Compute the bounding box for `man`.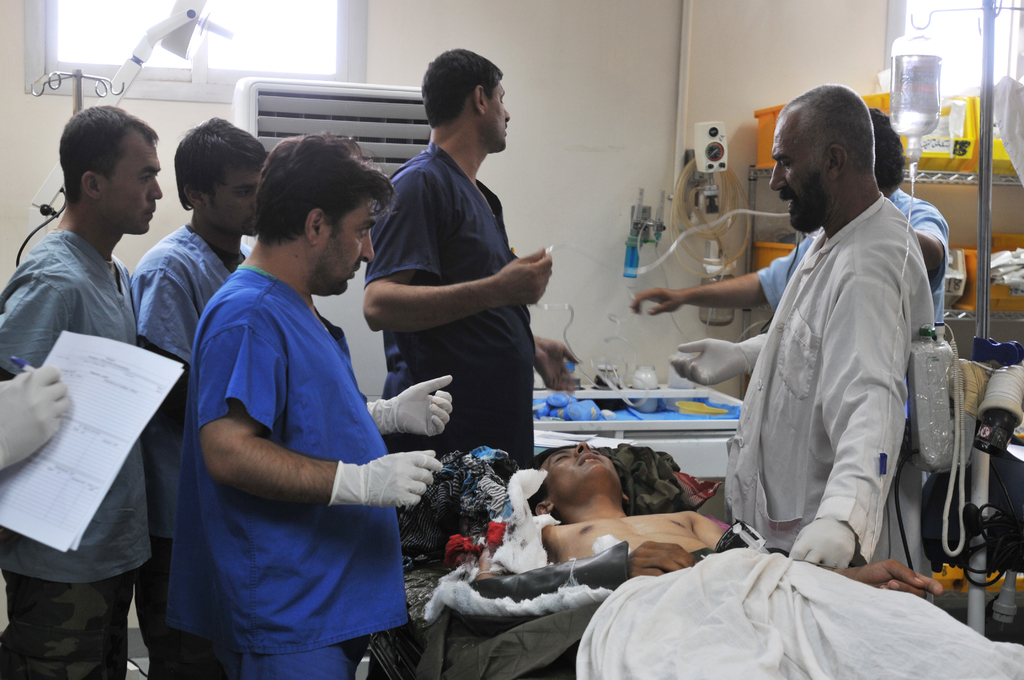
(left=0, top=104, right=161, bottom=679).
